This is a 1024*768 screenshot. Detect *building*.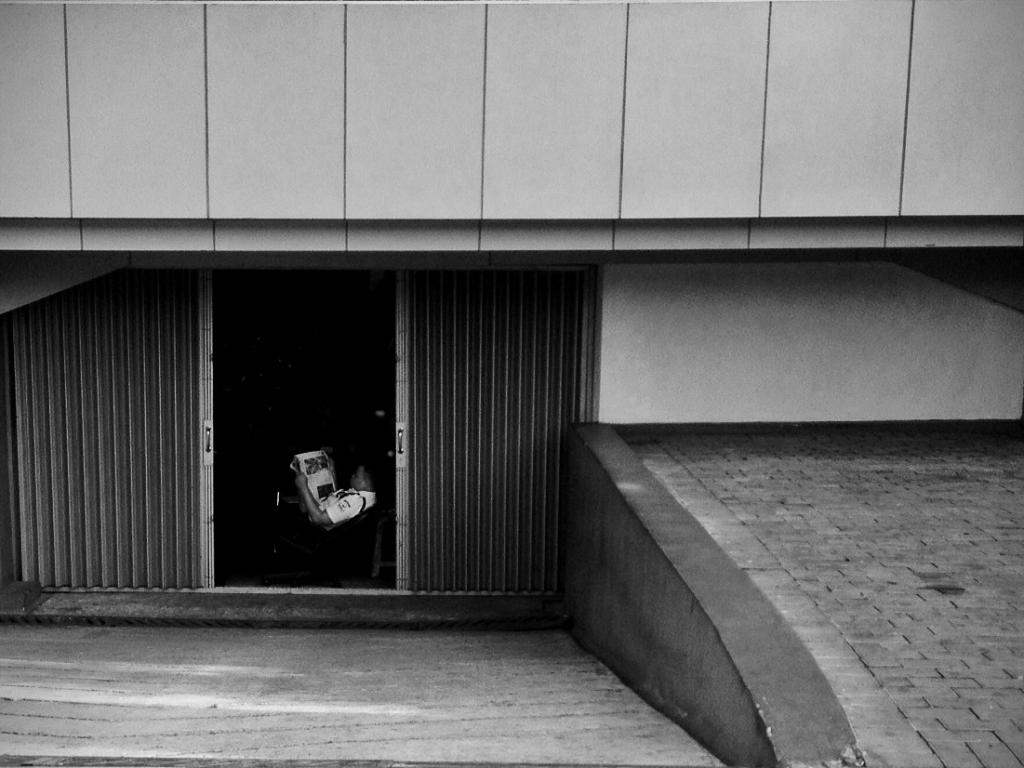
crop(1, 5, 1023, 767).
